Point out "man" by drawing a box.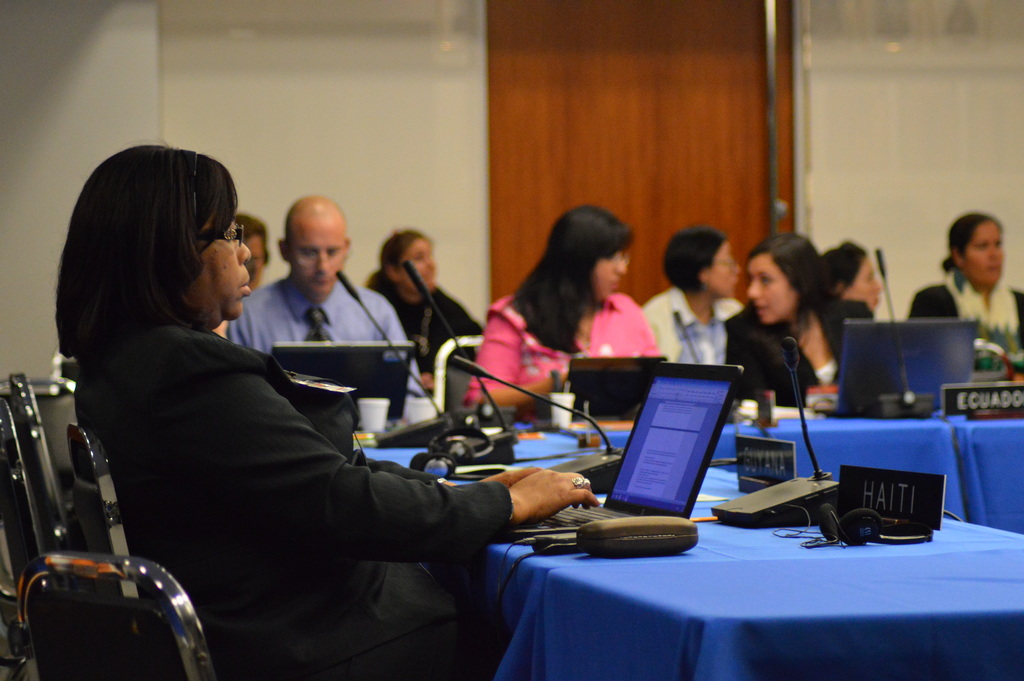
bbox=(223, 198, 433, 420).
